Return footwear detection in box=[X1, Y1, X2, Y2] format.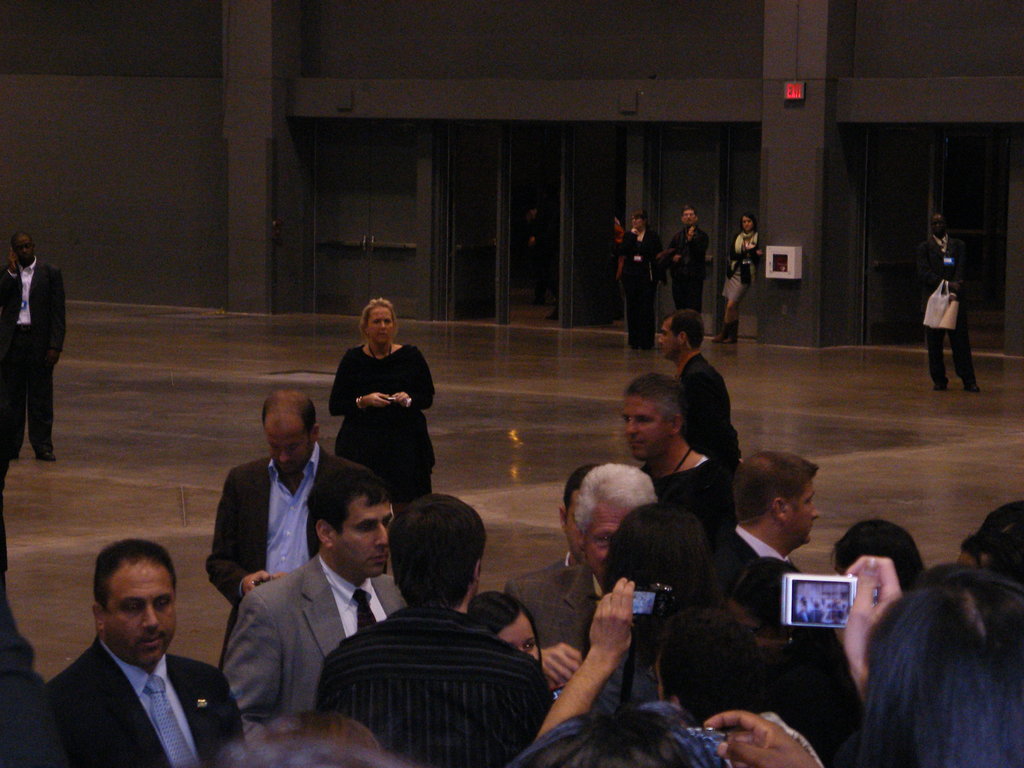
box=[934, 379, 947, 392].
